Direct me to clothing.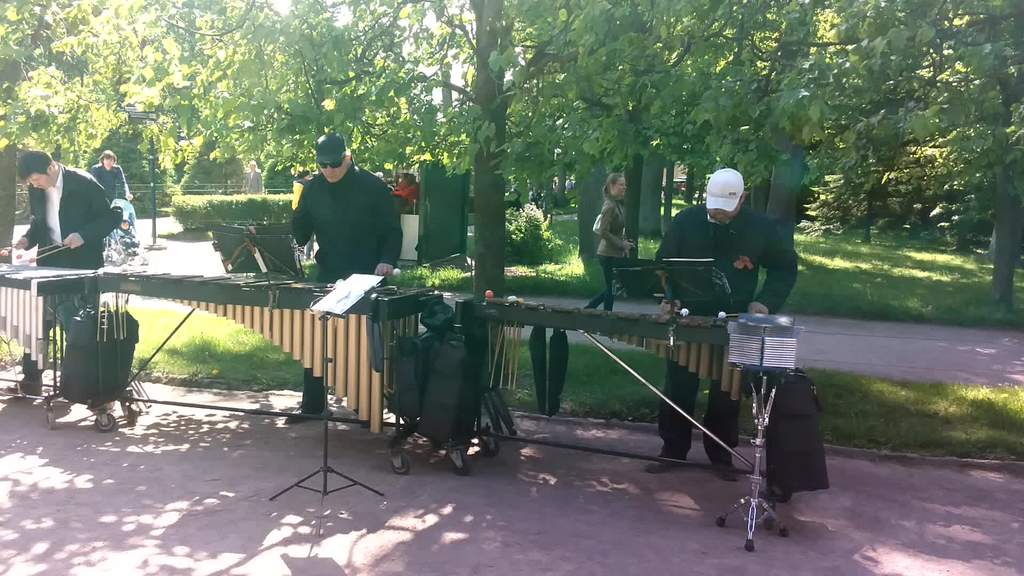
Direction: (left=85, top=159, right=125, bottom=214).
